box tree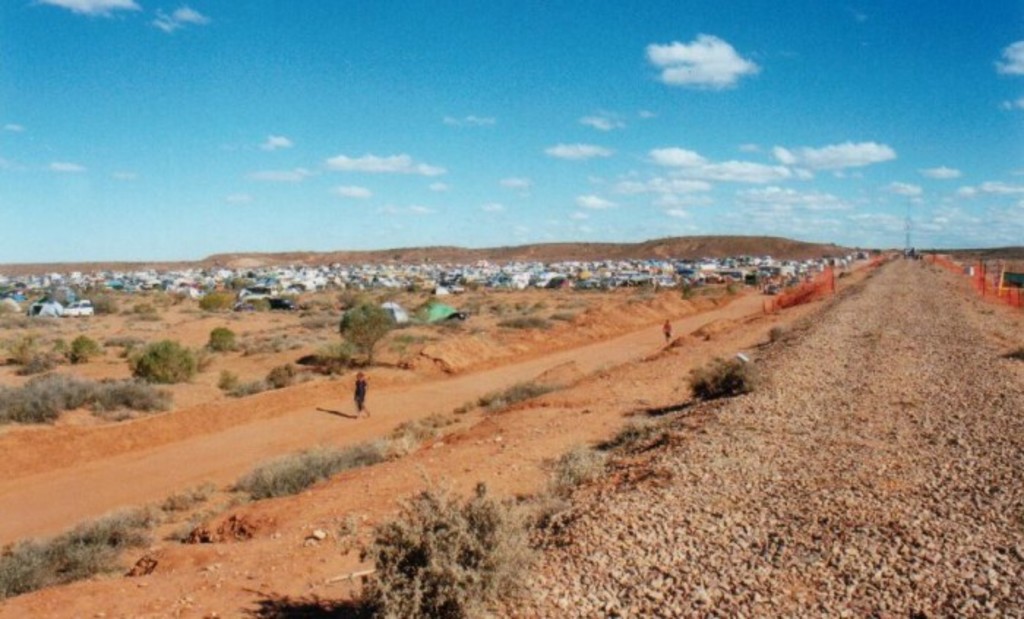
(left=197, top=284, right=236, bottom=319)
